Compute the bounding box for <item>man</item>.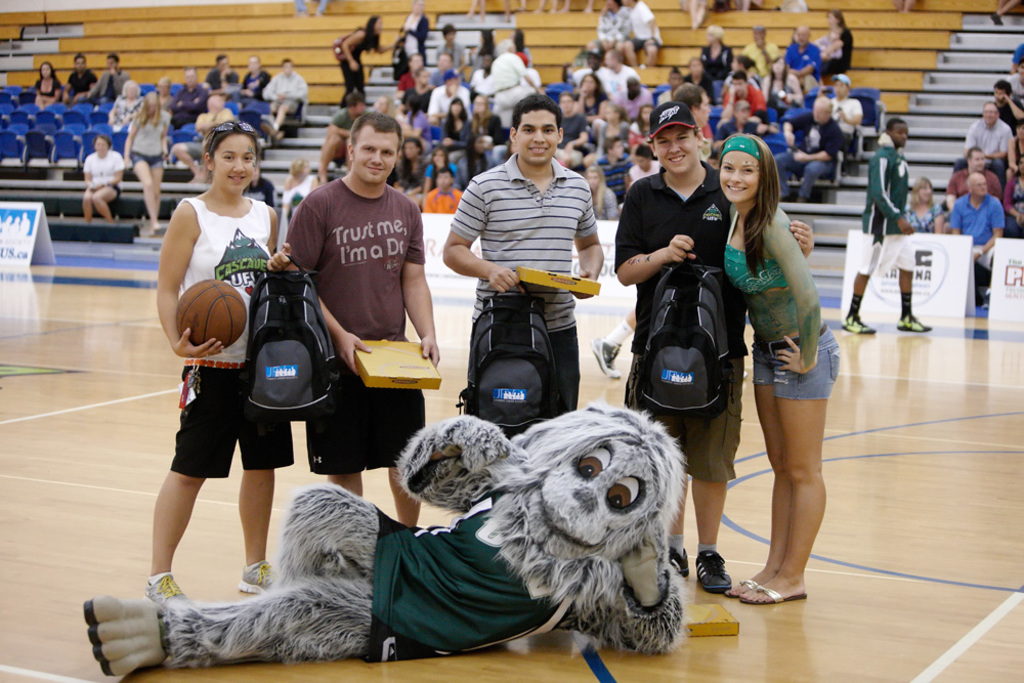
locate(588, 3, 628, 65).
